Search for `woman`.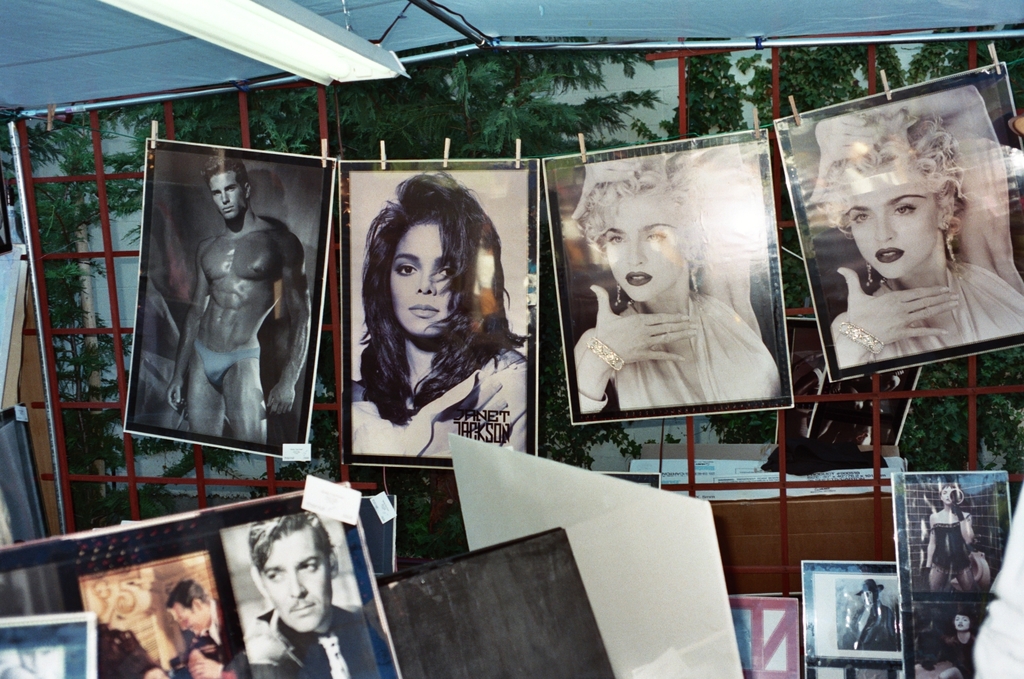
Found at 927,485,976,592.
